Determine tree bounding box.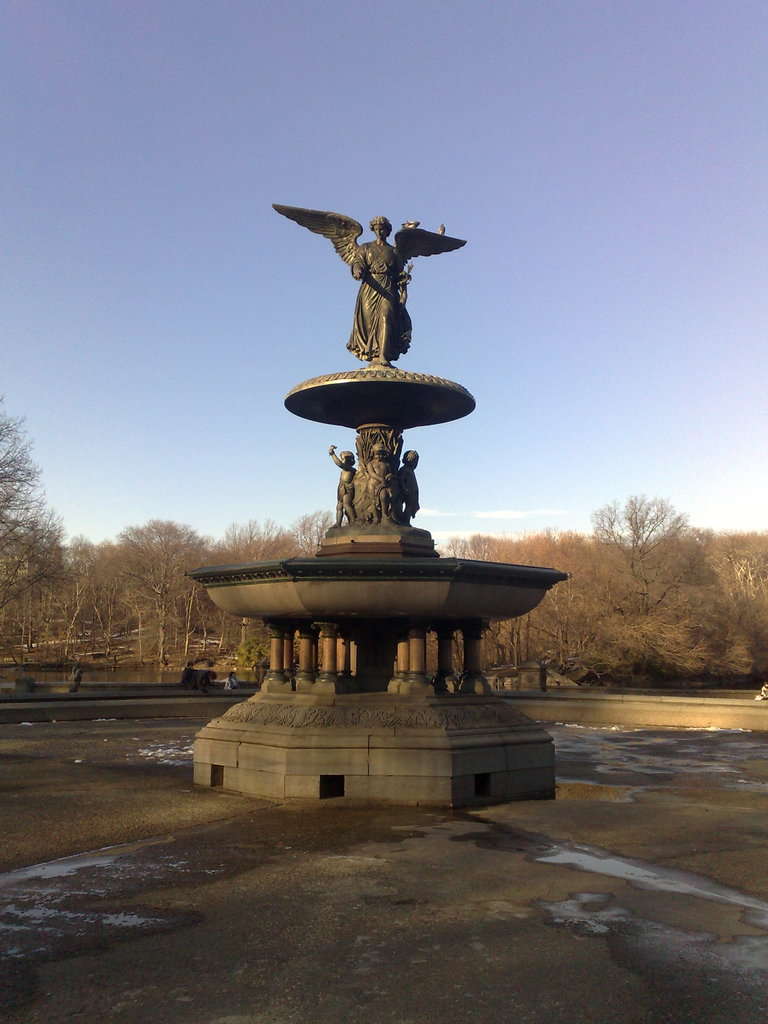
Determined: <box>701,531,767,668</box>.
